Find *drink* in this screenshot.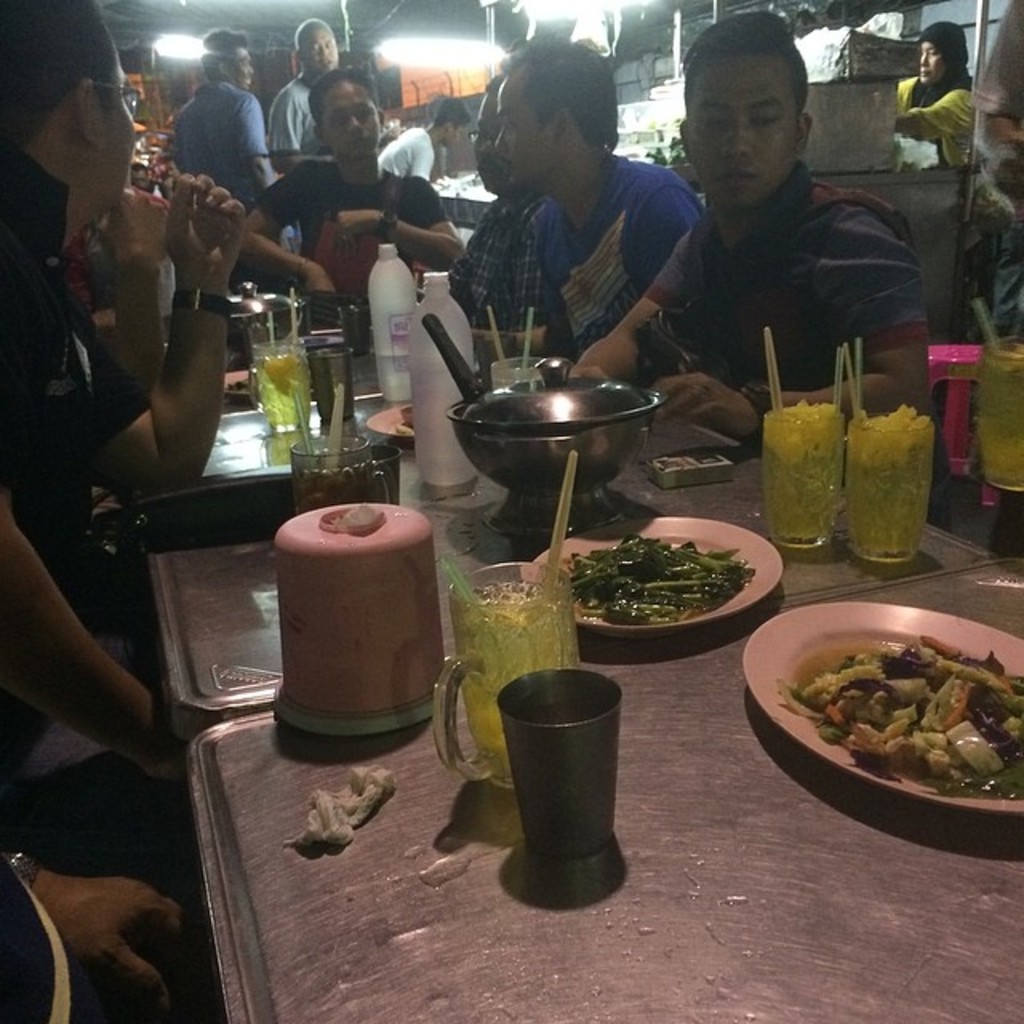
The bounding box for *drink* is l=762, t=398, r=843, b=542.
